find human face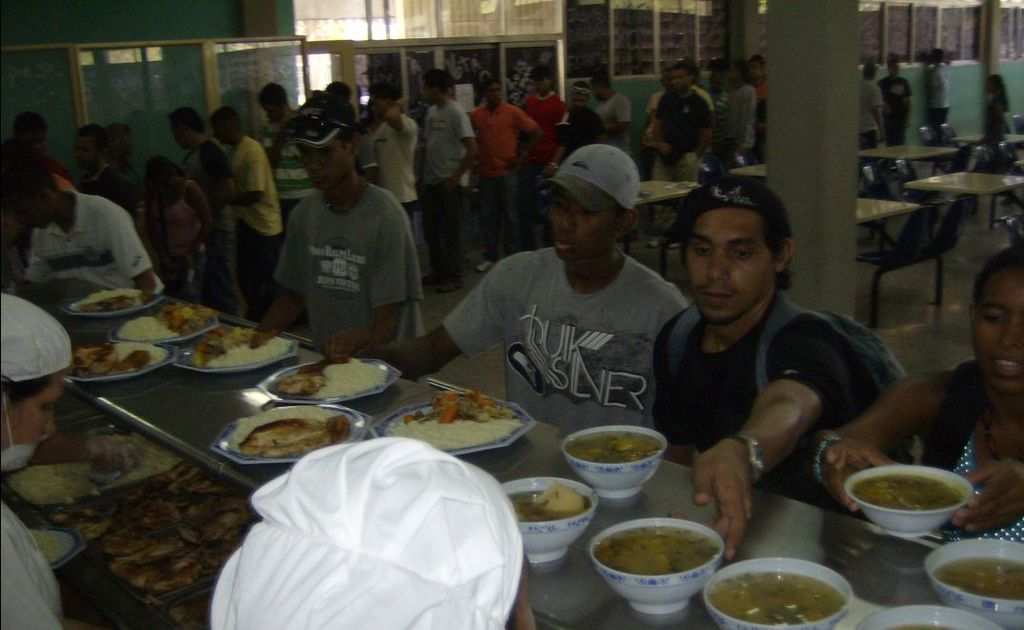
[x1=483, y1=85, x2=503, y2=108]
